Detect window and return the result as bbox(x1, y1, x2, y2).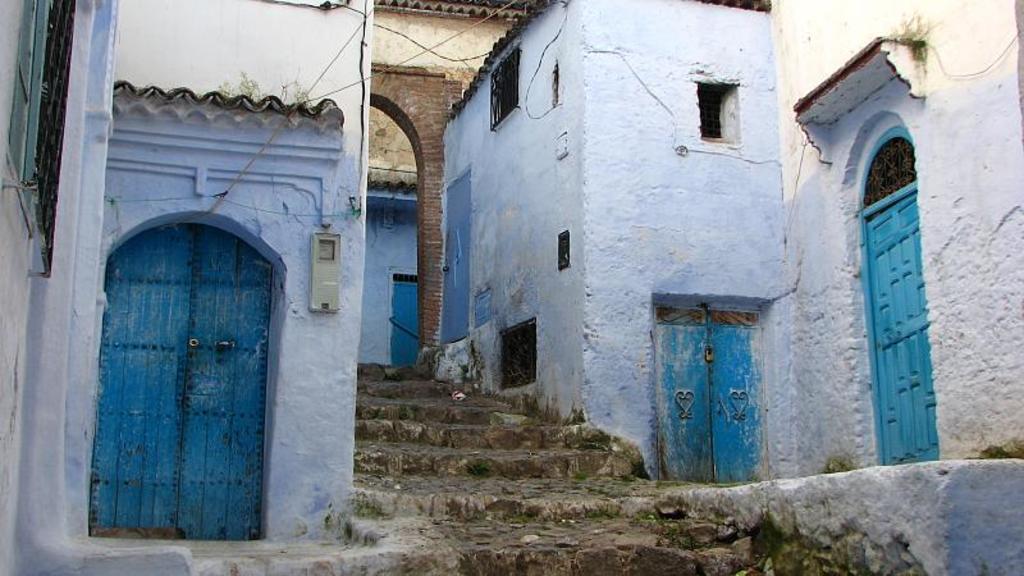
bbox(558, 228, 573, 269).
